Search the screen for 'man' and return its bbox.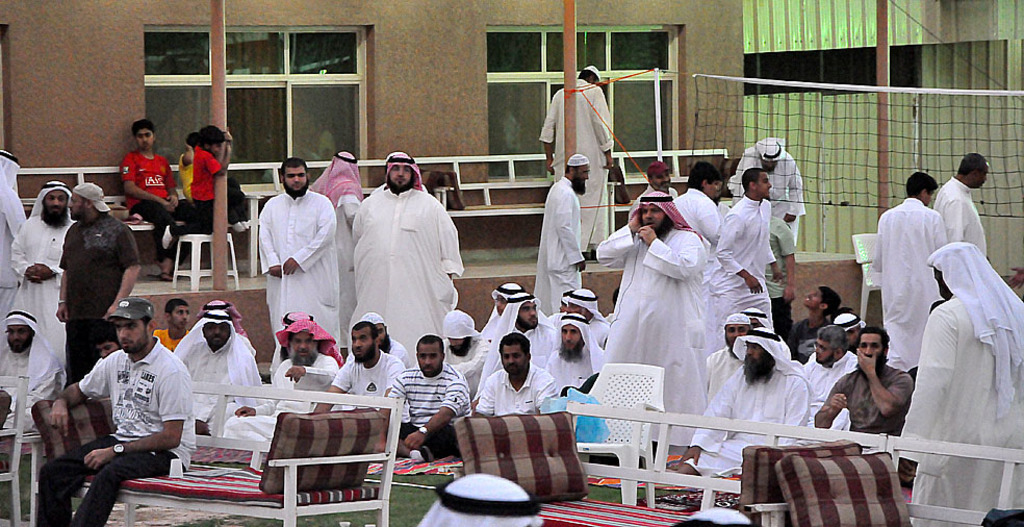
Found: Rect(375, 333, 471, 456).
